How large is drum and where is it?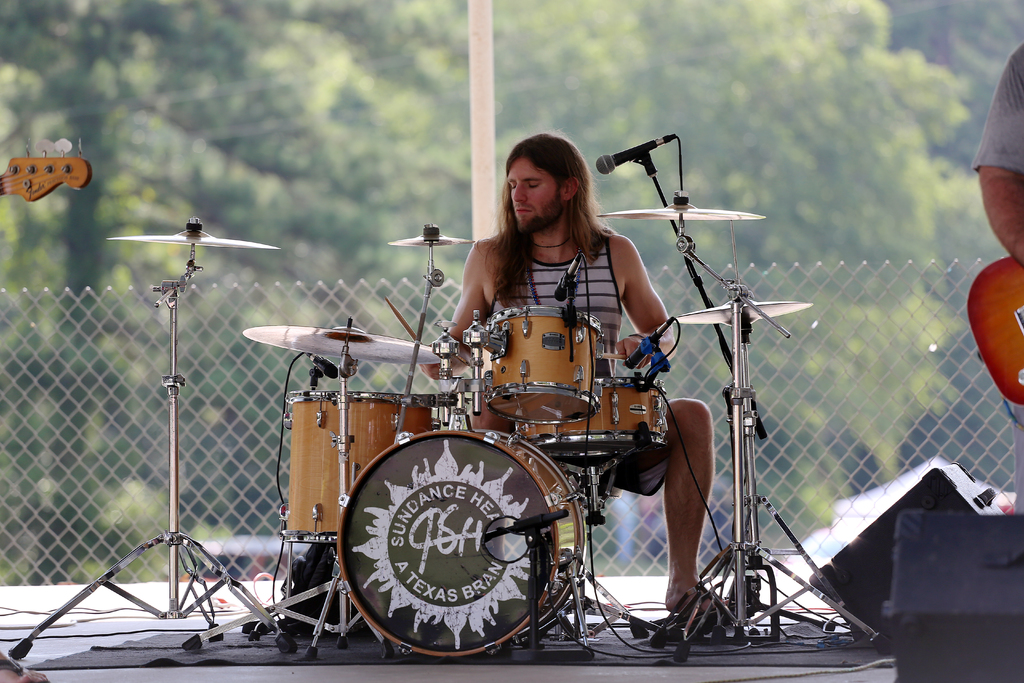
Bounding box: {"left": 519, "top": 370, "right": 675, "bottom": 456}.
